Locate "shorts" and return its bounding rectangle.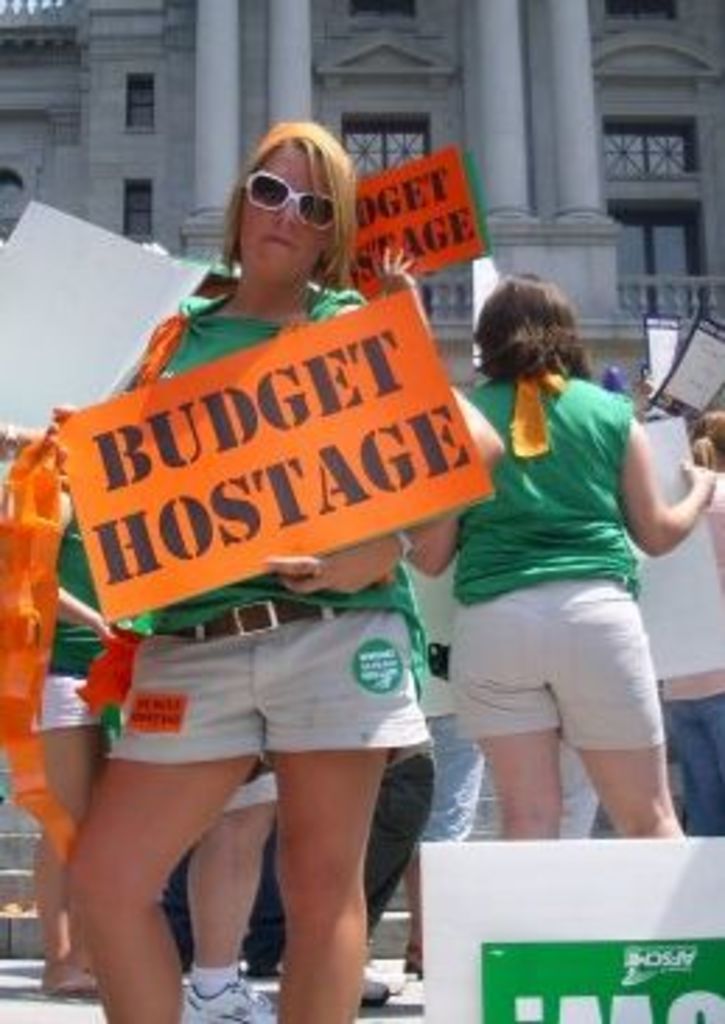
left=31, top=671, right=101, bottom=725.
